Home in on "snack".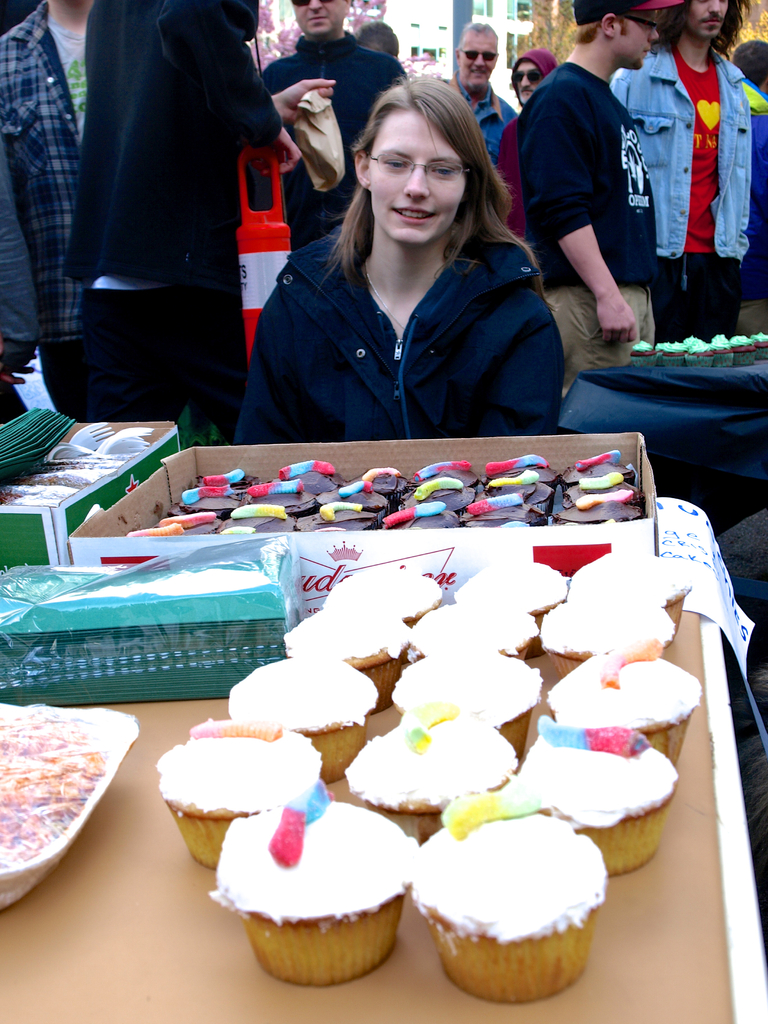
Homed in at 403, 595, 543, 667.
